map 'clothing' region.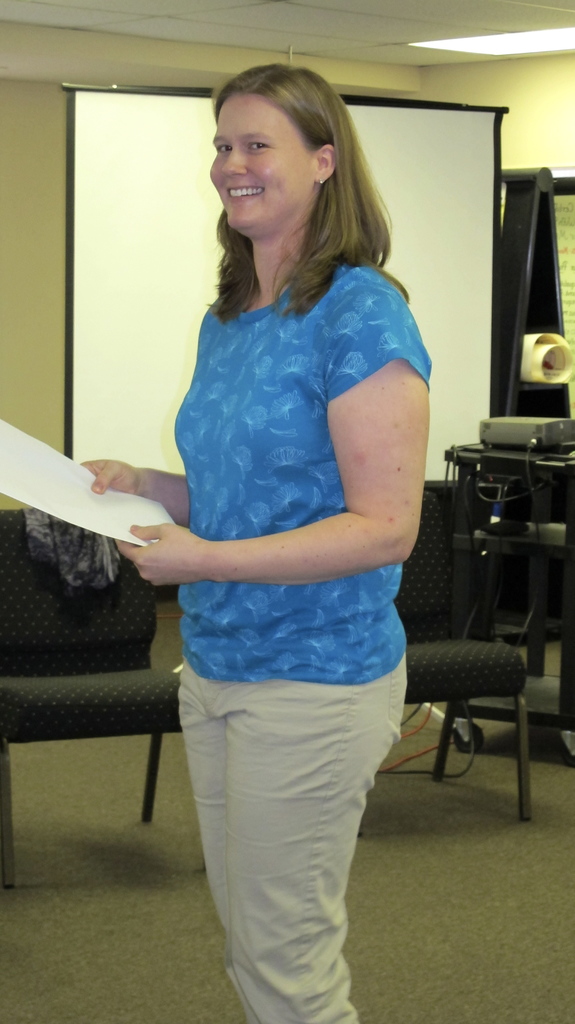
Mapped to locate(166, 252, 441, 1023).
